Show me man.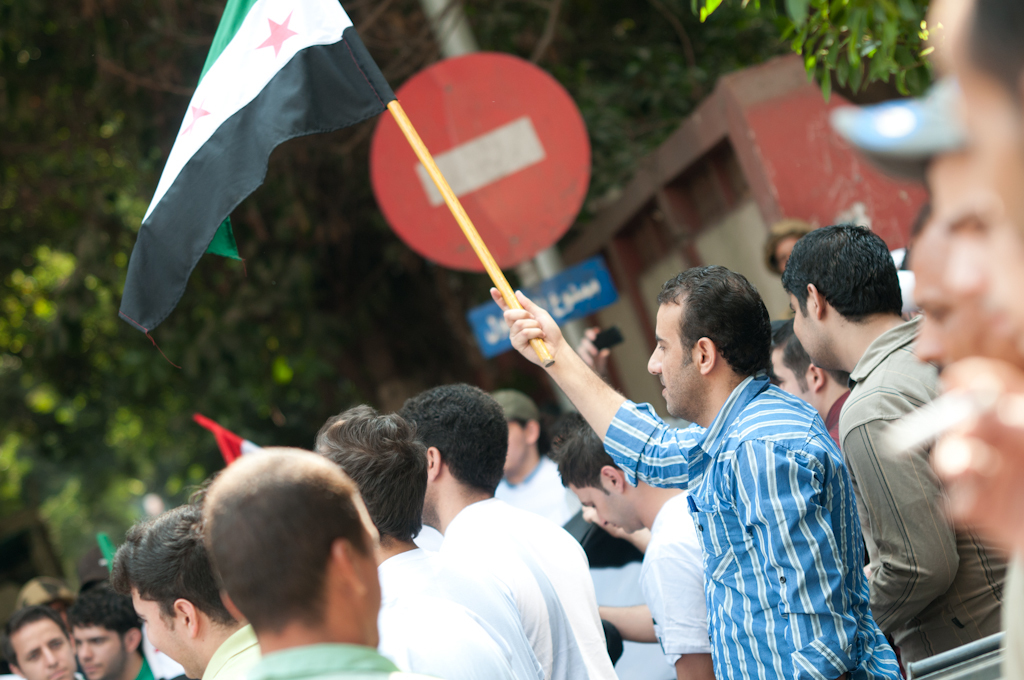
man is here: (x1=66, y1=582, x2=154, y2=679).
